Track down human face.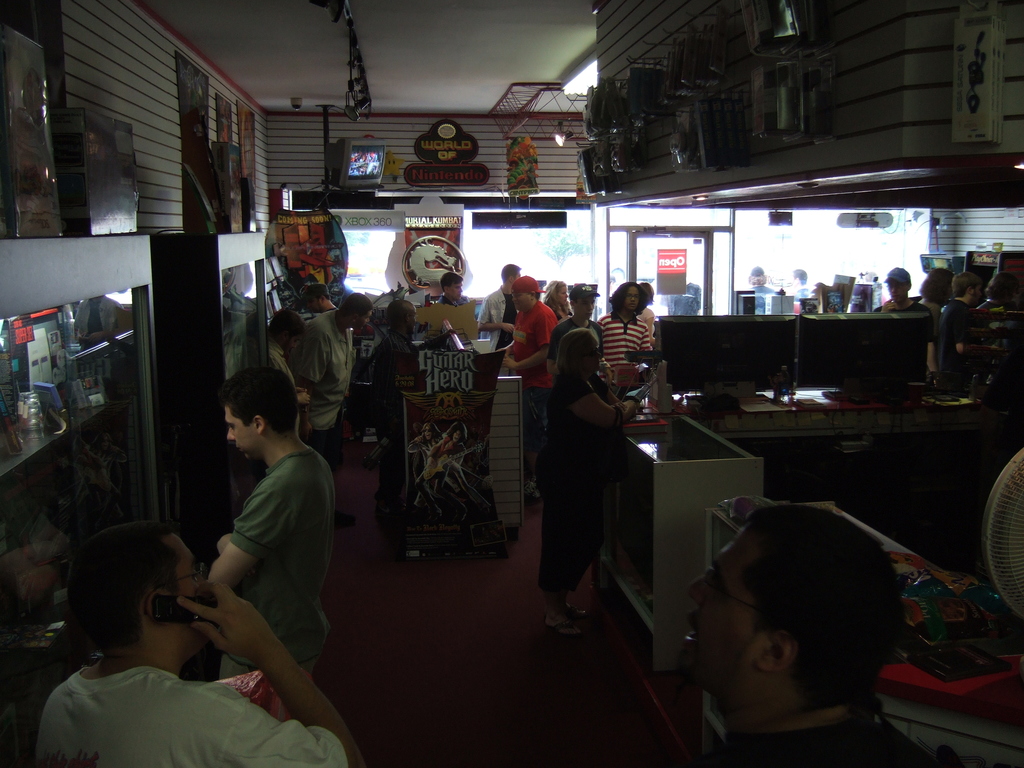
Tracked to 892 281 909 308.
